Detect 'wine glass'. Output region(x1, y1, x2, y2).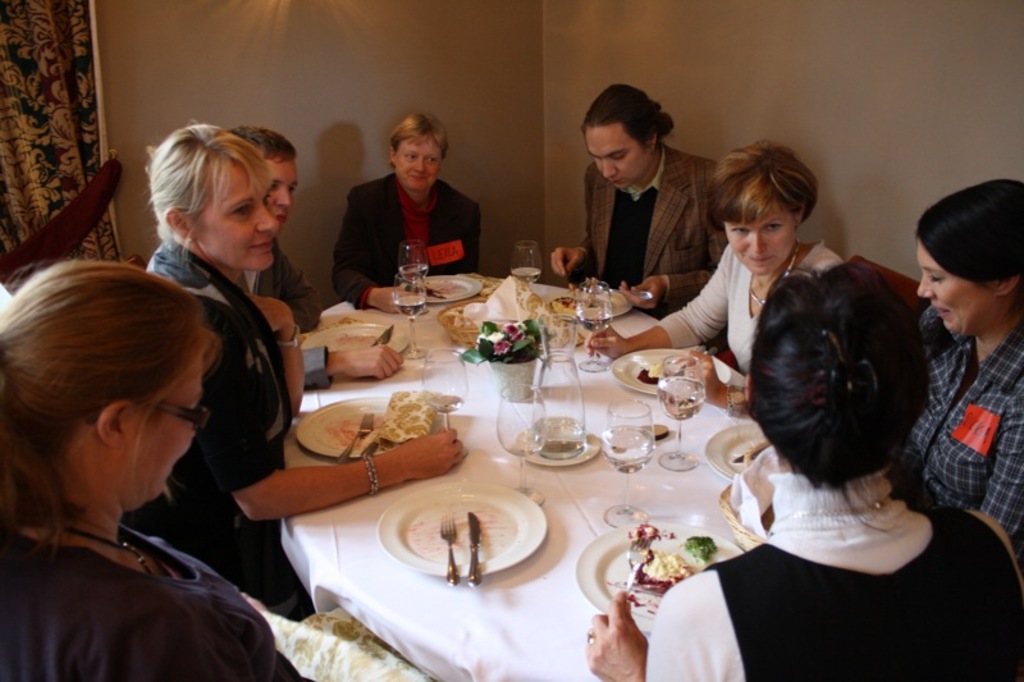
region(604, 398, 654, 522).
